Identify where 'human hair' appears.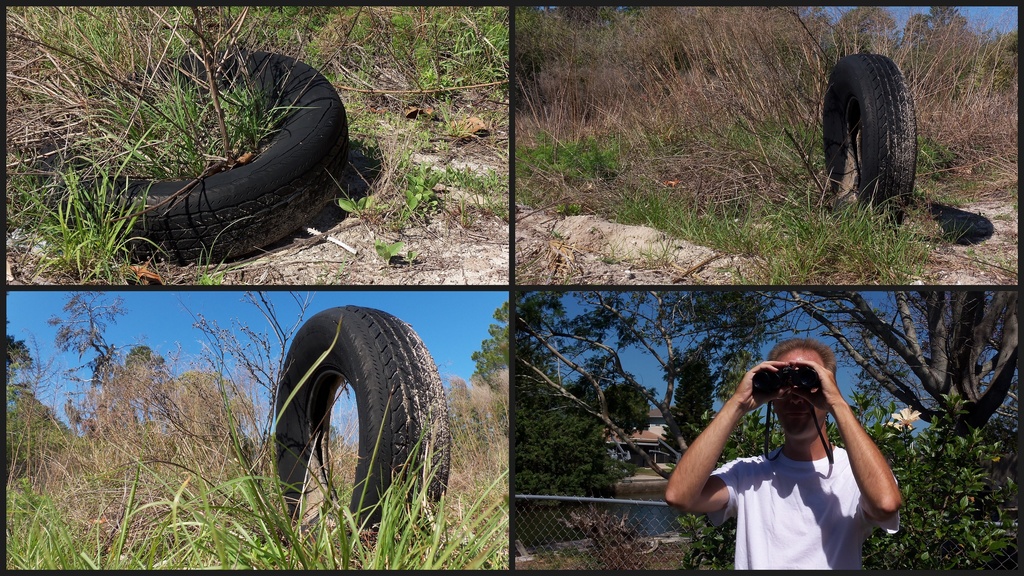
Appears at box(769, 337, 836, 377).
